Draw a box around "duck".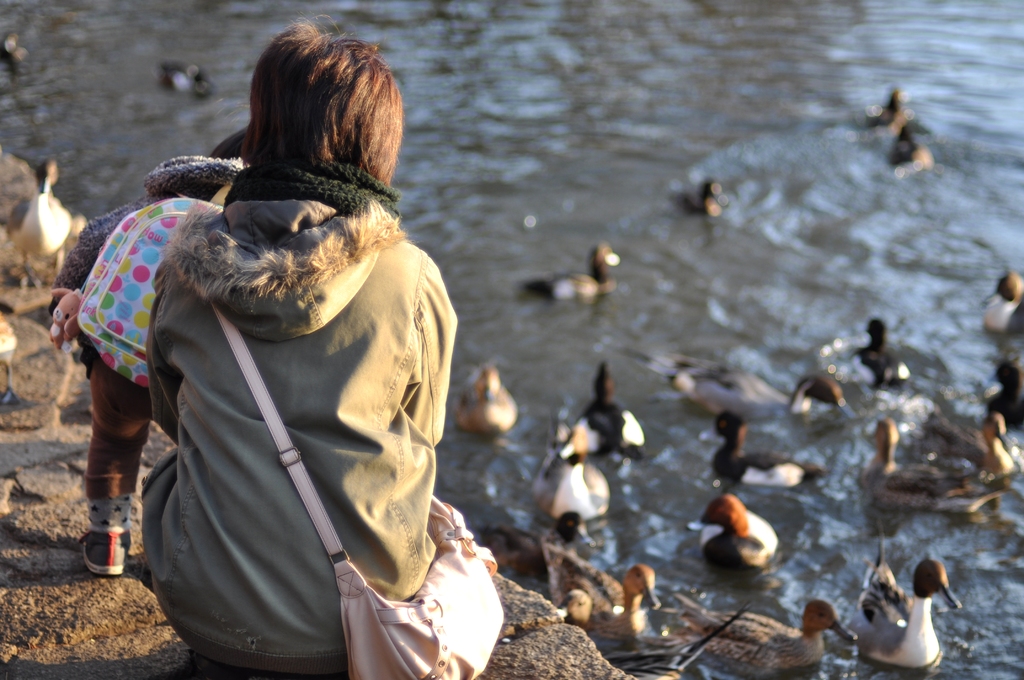
[449,356,522,439].
